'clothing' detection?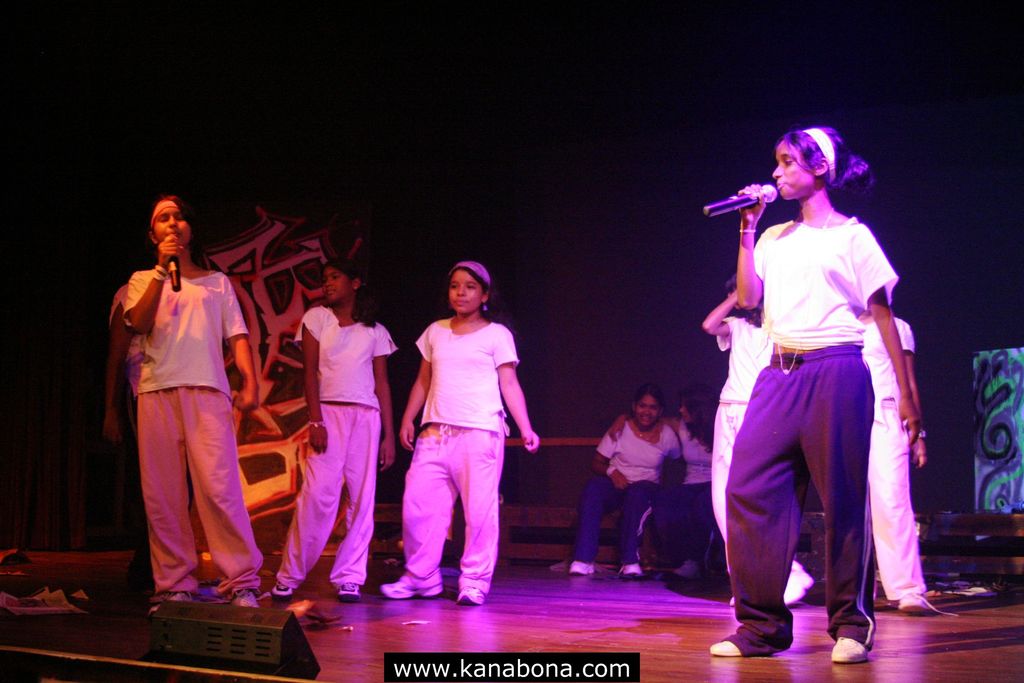
locate(565, 420, 682, 570)
